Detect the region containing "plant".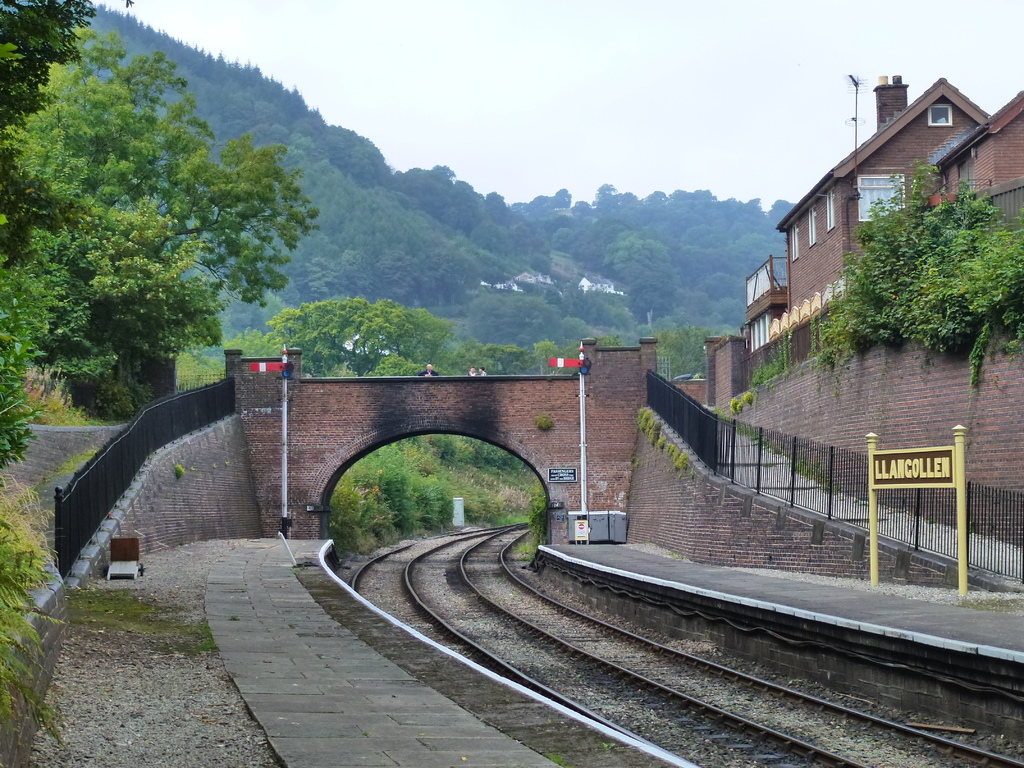
{"left": 788, "top": 458, "right": 836, "bottom": 493}.
